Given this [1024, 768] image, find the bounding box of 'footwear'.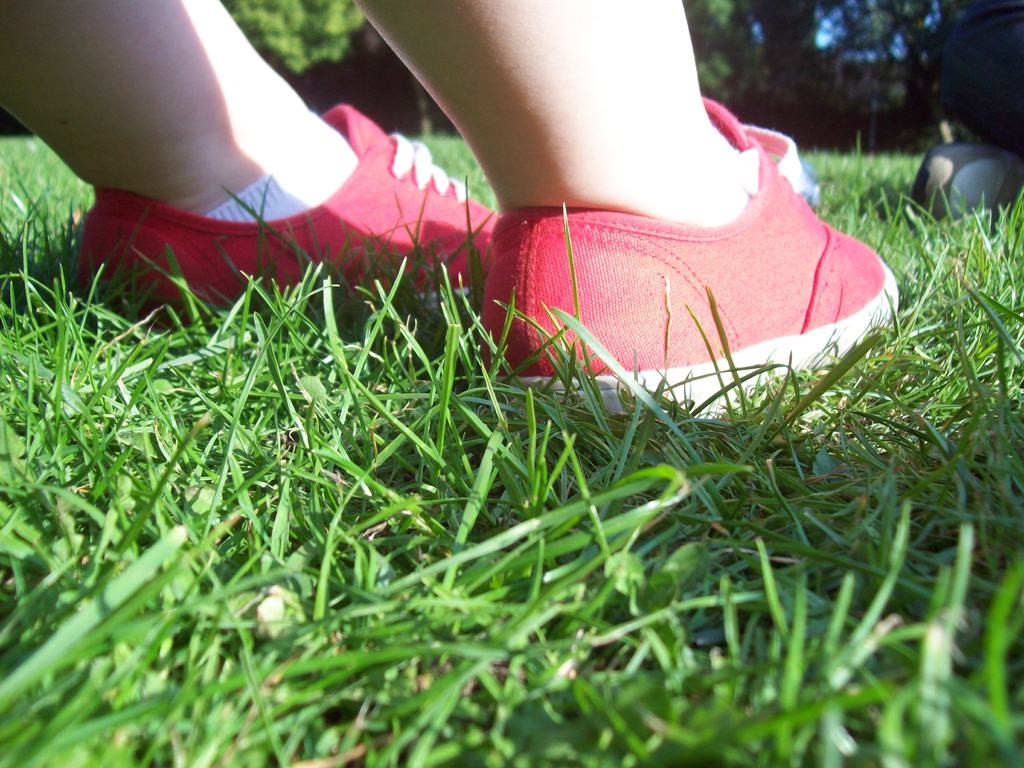
<region>74, 98, 501, 323</region>.
